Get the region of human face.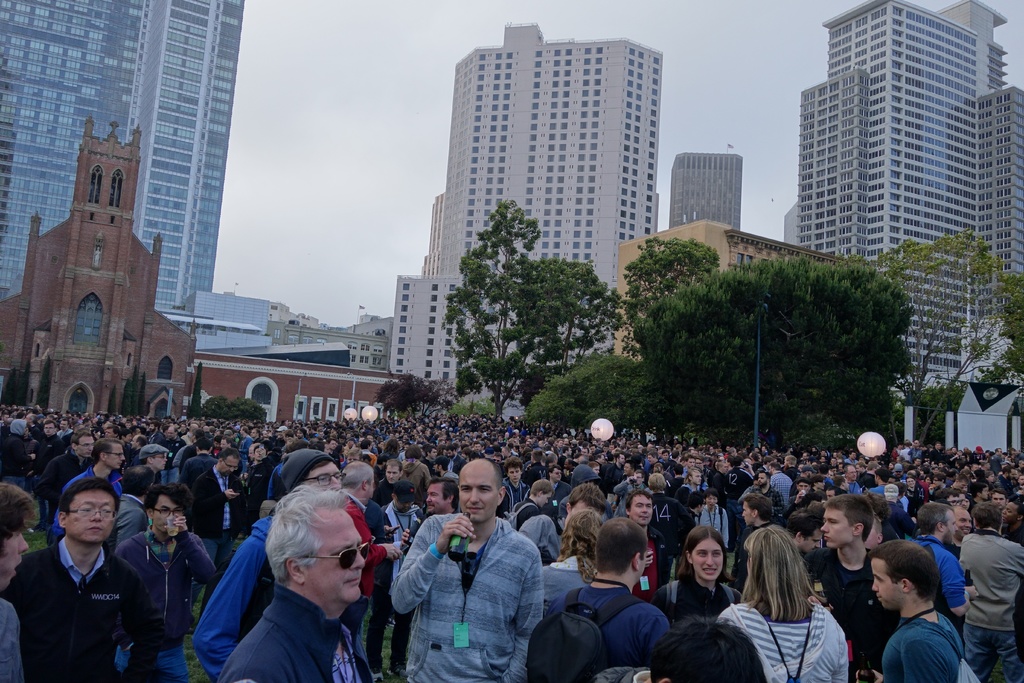
crop(648, 454, 655, 465).
